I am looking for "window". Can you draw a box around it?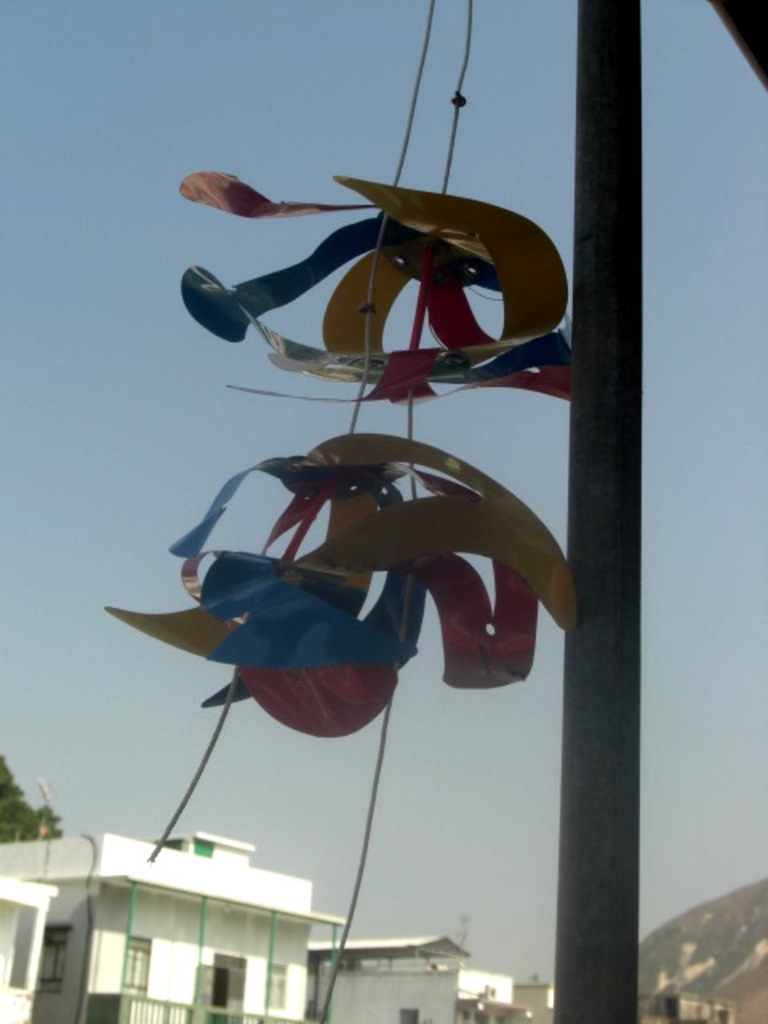
Sure, the bounding box is 120/938/154/1000.
